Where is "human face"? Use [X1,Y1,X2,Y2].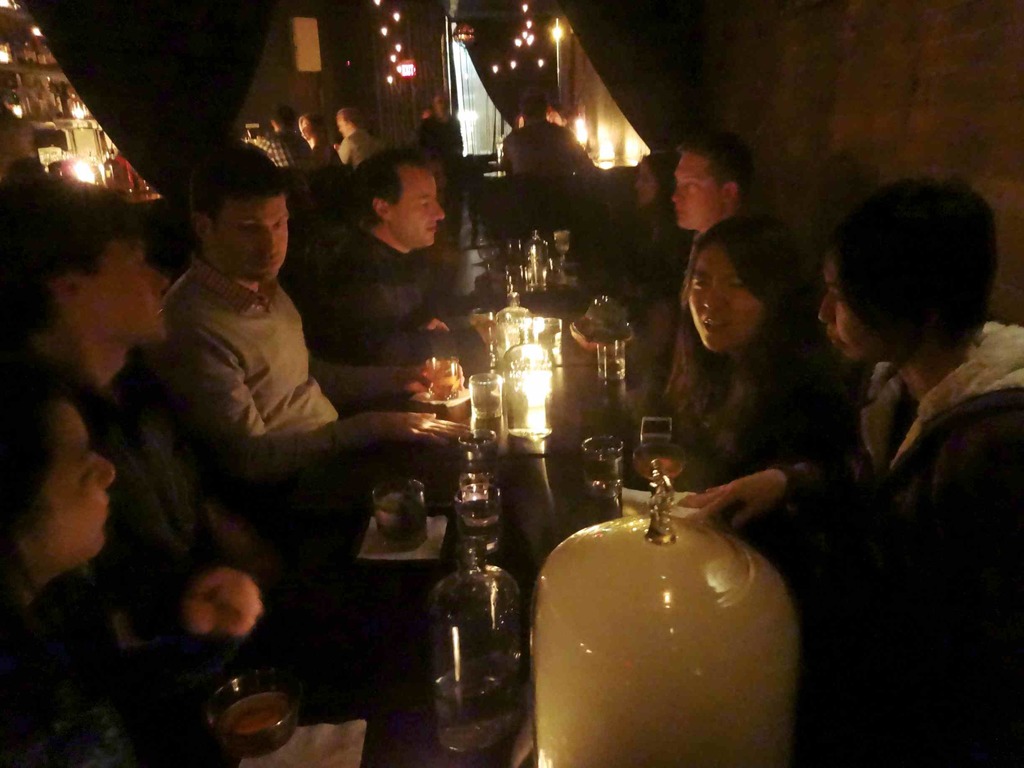
[688,249,750,343].
